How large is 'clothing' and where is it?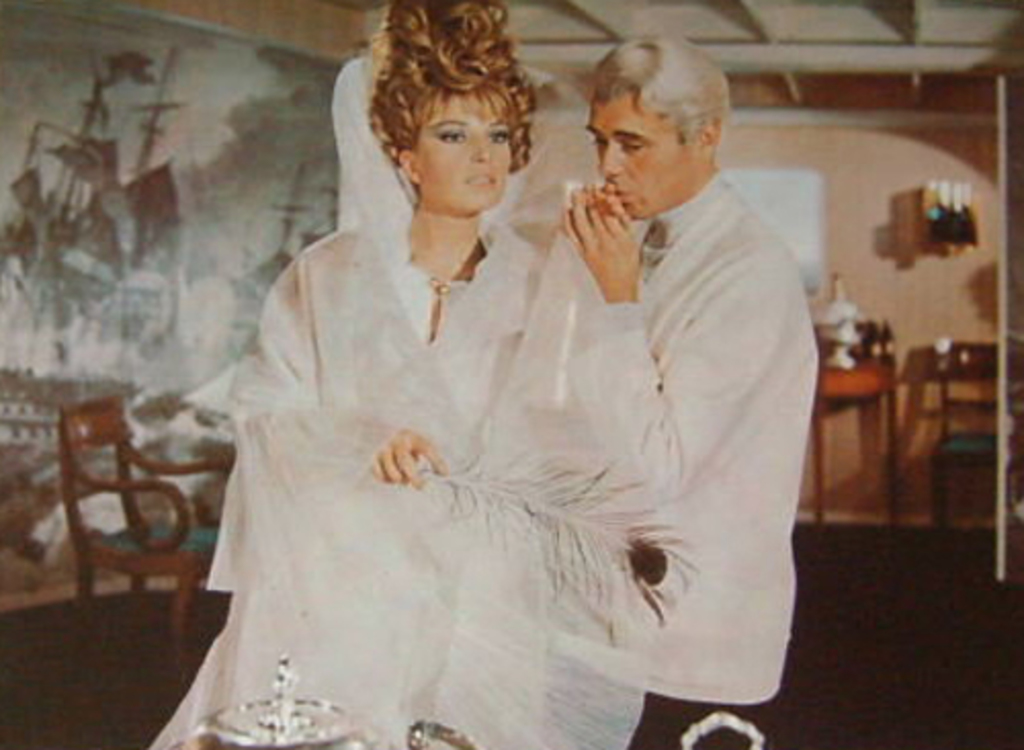
Bounding box: x1=137 y1=47 x2=653 y2=748.
